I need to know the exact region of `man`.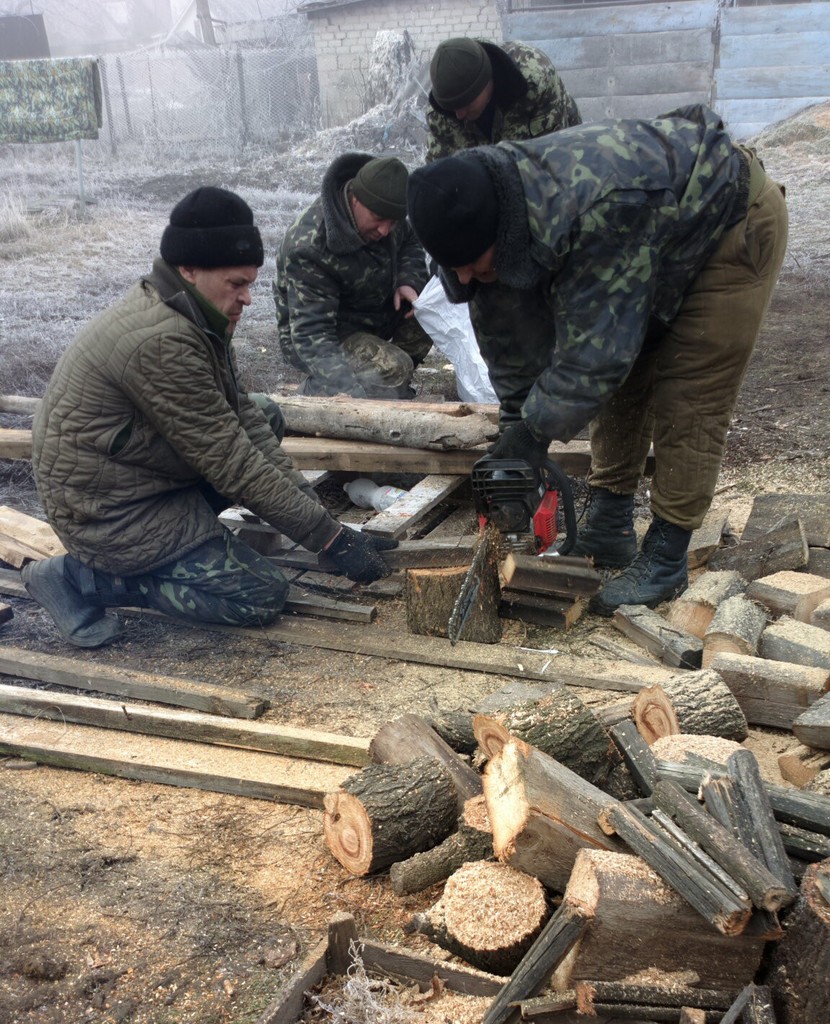
Region: x1=423 y1=33 x2=586 y2=165.
